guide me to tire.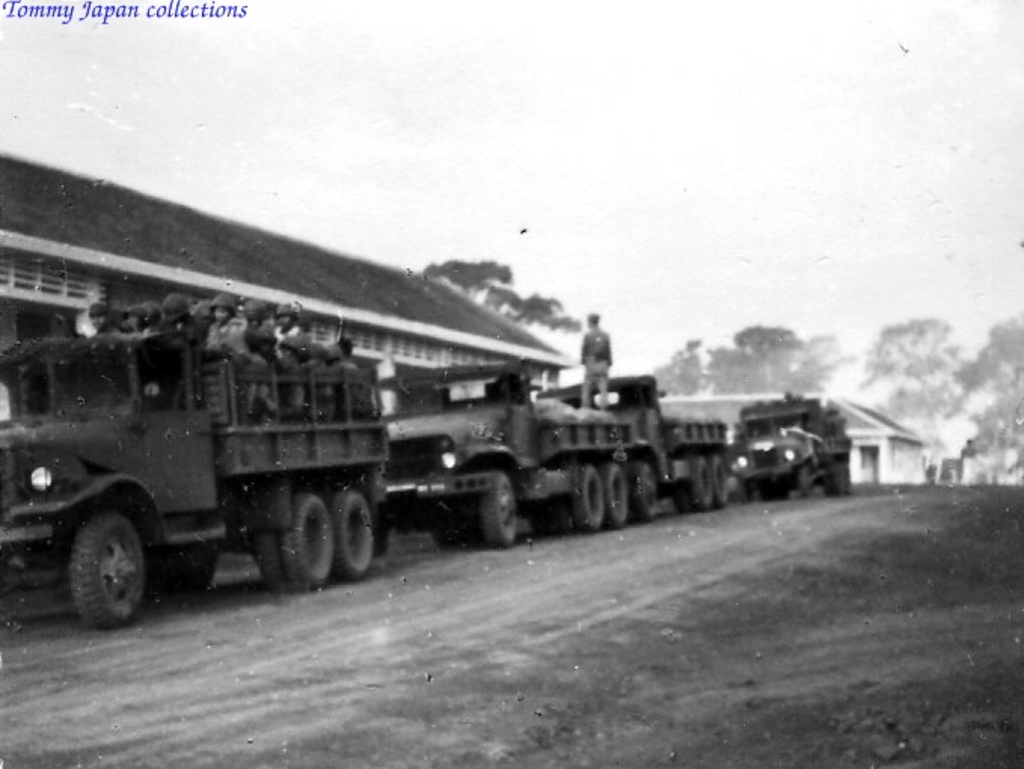
Guidance: {"x1": 282, "y1": 492, "x2": 335, "y2": 584}.
